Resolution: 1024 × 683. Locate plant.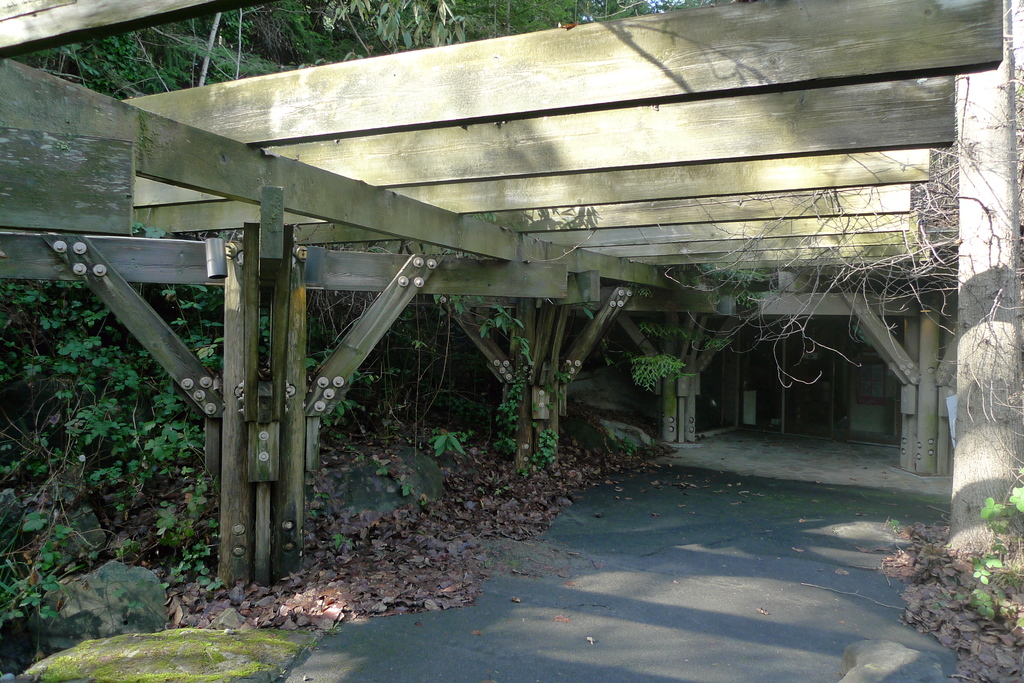
left=397, top=477, right=422, bottom=499.
